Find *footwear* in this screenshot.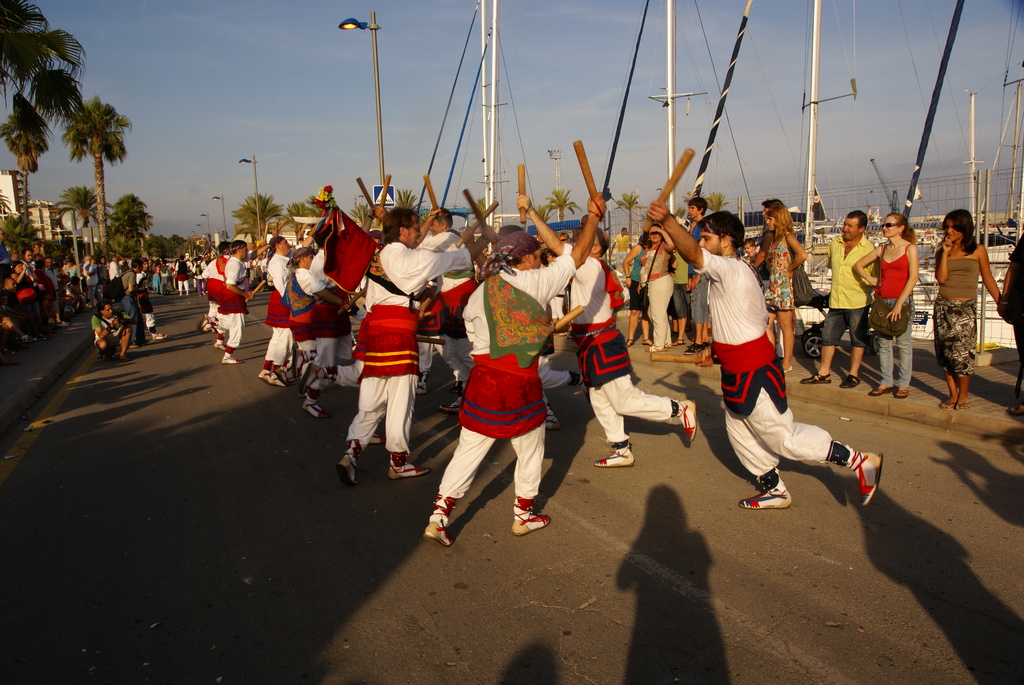
The bounding box for *footwear* is {"left": 22, "top": 332, "right": 38, "bottom": 344}.
